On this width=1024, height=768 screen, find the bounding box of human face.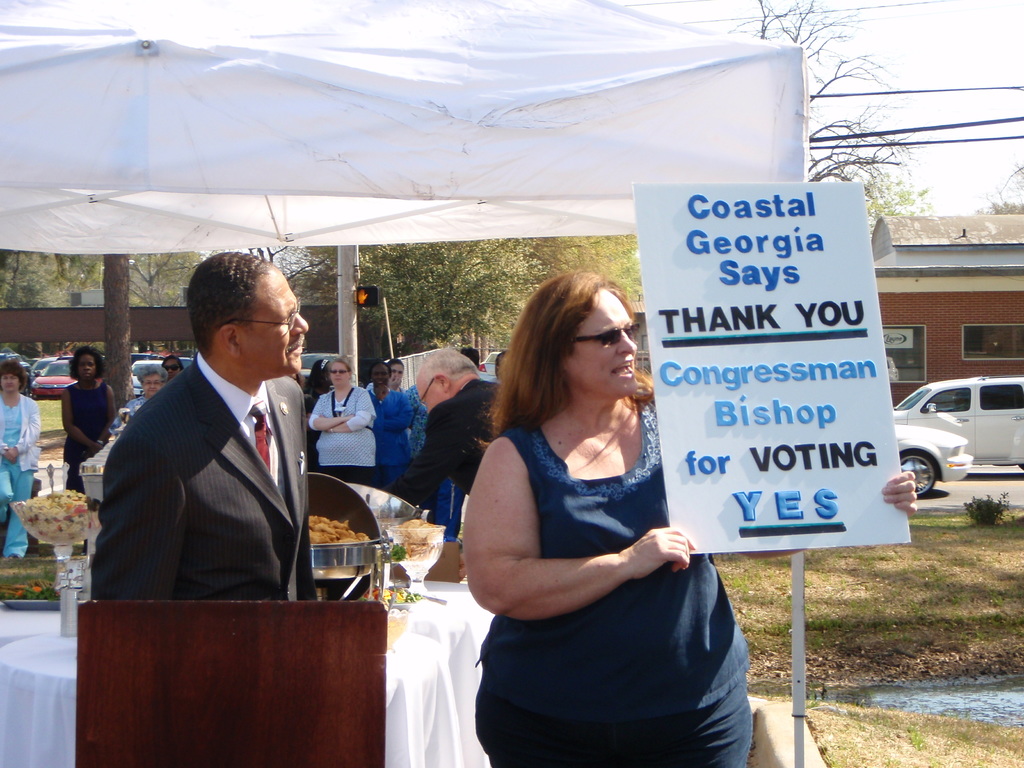
Bounding box: pyautogui.locateOnScreen(76, 355, 93, 382).
